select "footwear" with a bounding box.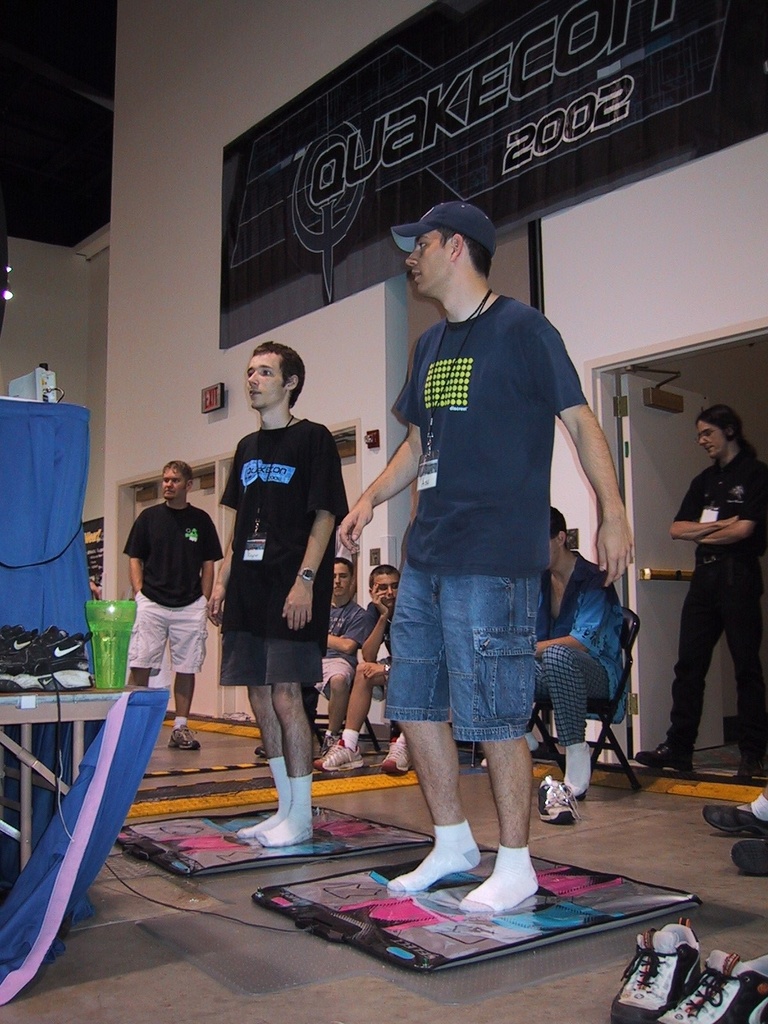
Rect(722, 841, 767, 886).
